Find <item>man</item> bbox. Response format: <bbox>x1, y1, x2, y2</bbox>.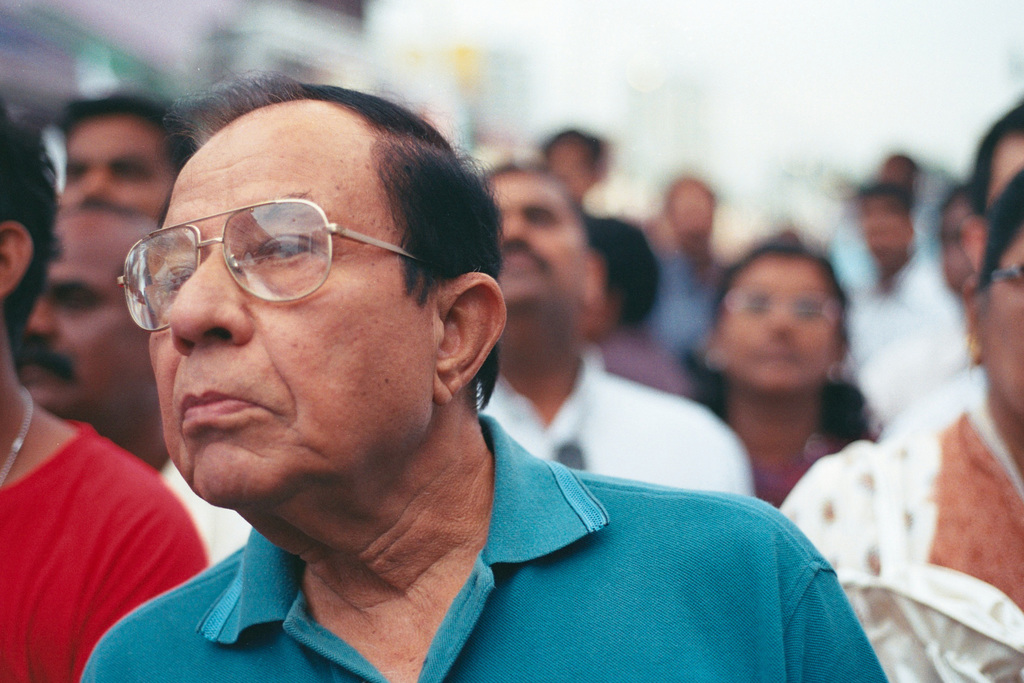
<bbox>61, 92, 198, 225</bbox>.
